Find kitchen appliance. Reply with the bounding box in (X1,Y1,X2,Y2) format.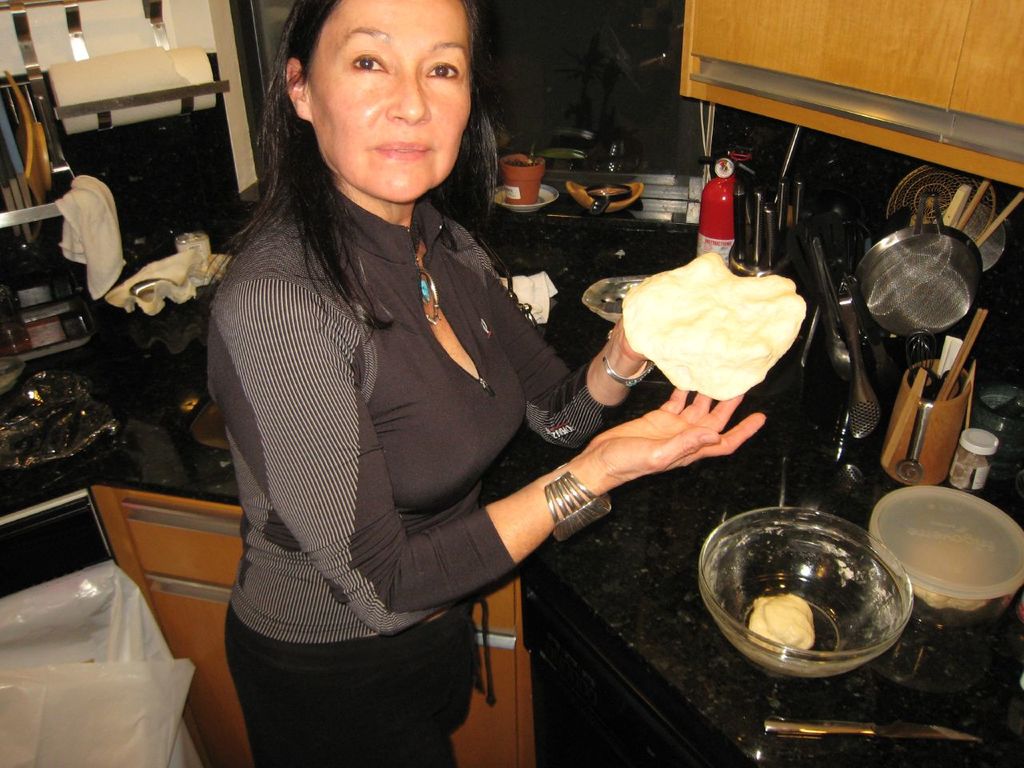
(574,178,648,206).
